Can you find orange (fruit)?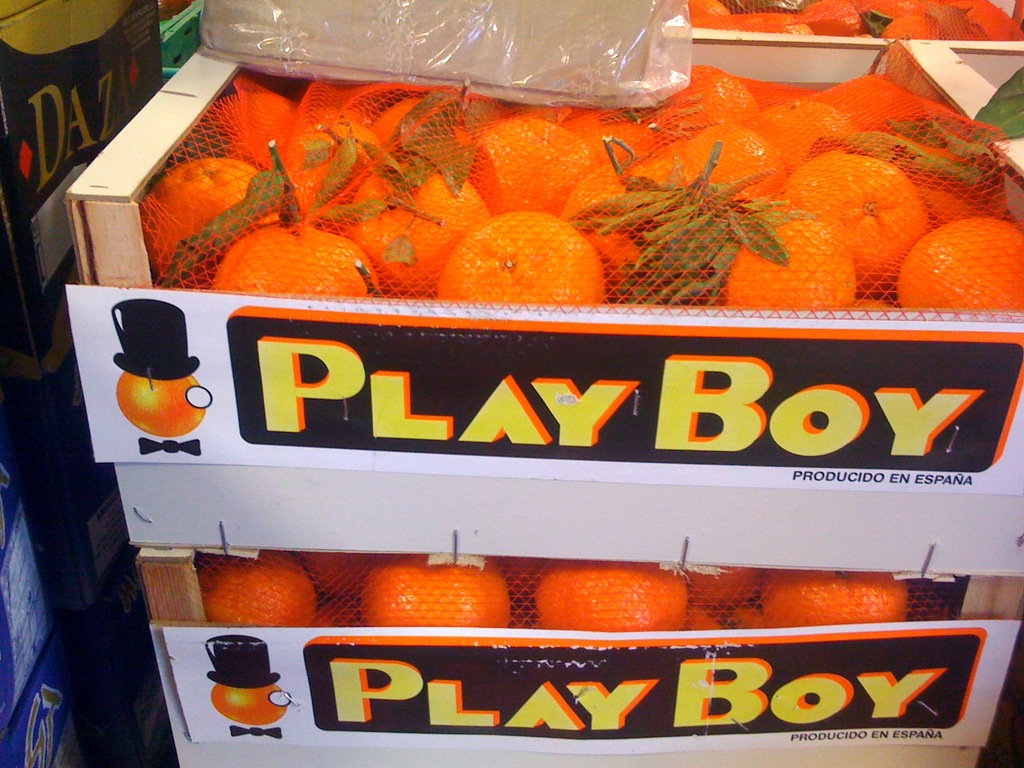
Yes, bounding box: bbox=[524, 560, 686, 639].
